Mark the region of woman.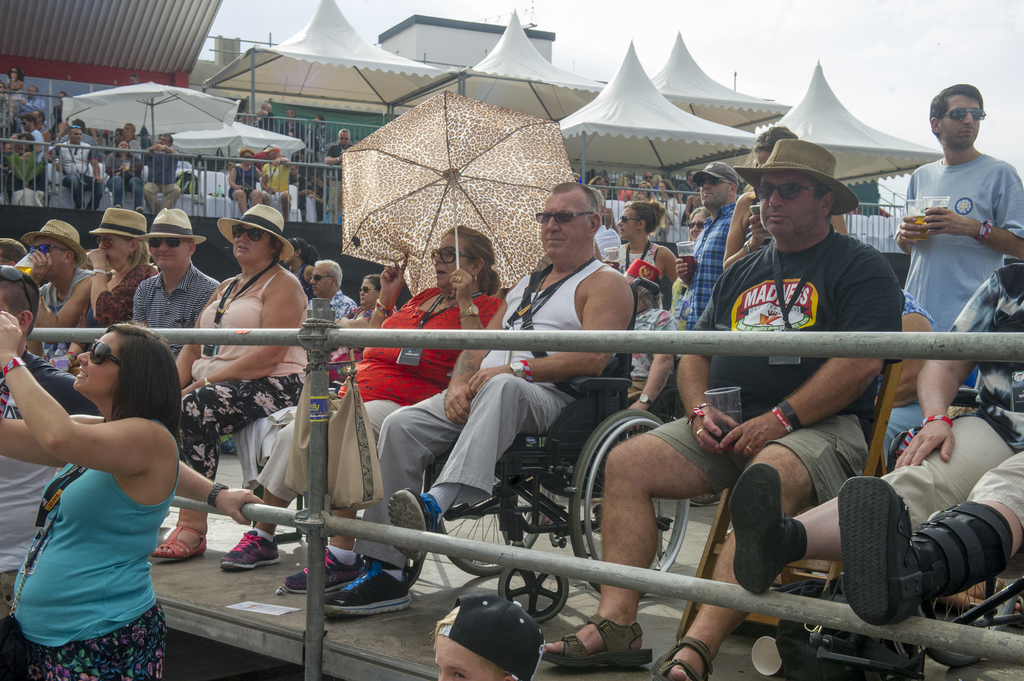
Region: 223, 225, 500, 594.
